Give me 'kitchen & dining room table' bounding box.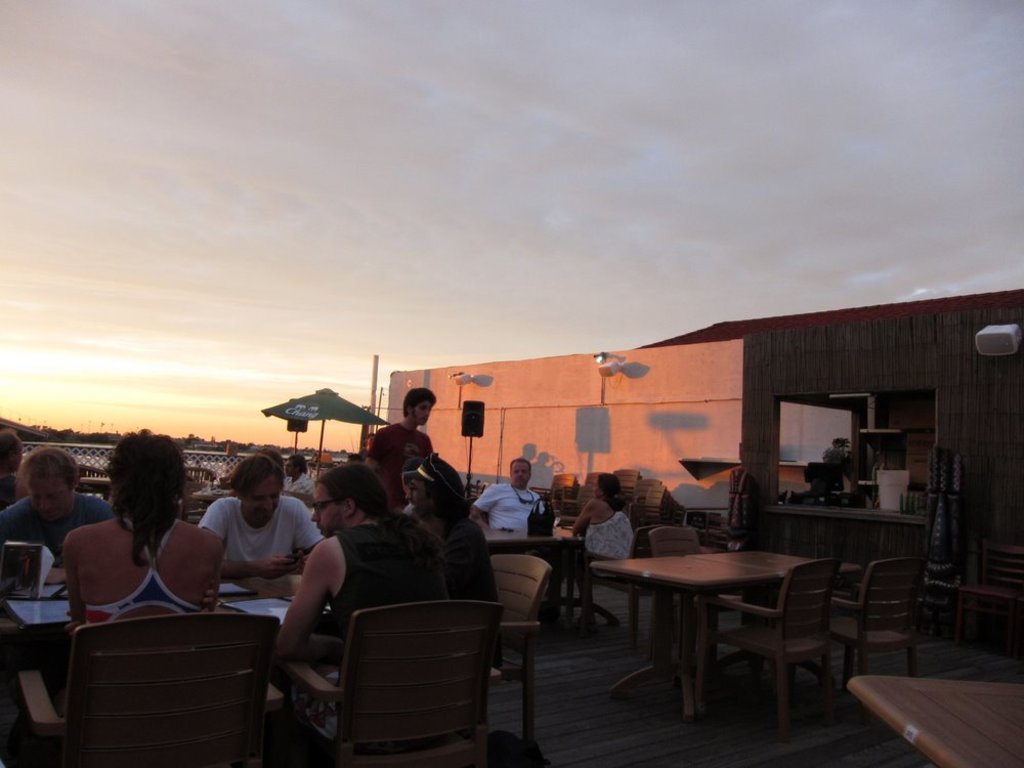
[589,525,922,741].
